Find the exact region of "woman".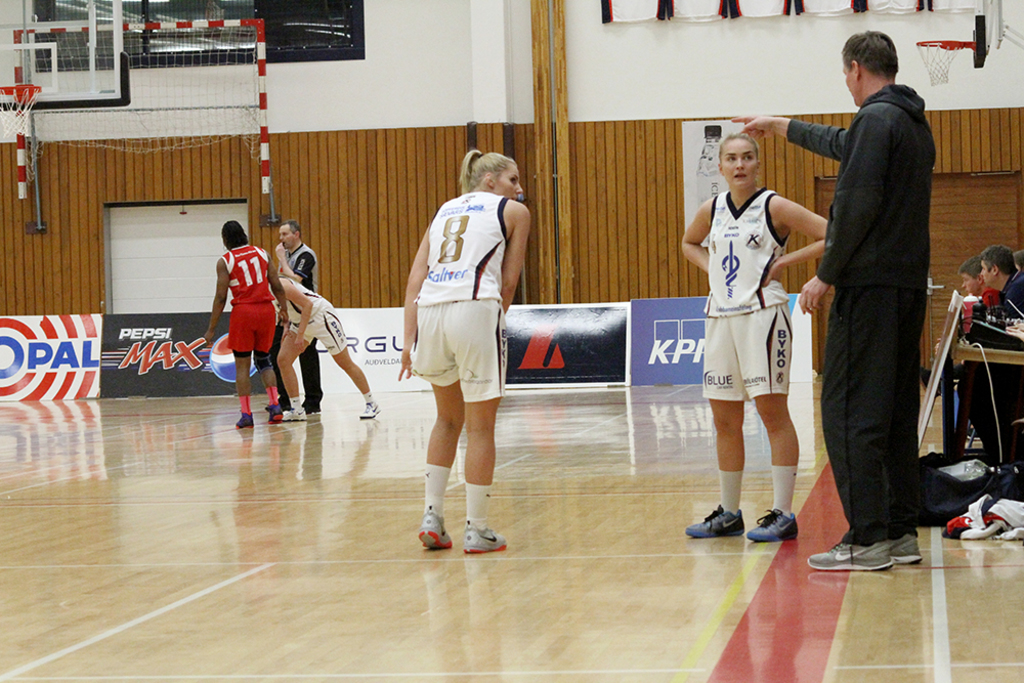
Exact region: (677, 132, 829, 546).
